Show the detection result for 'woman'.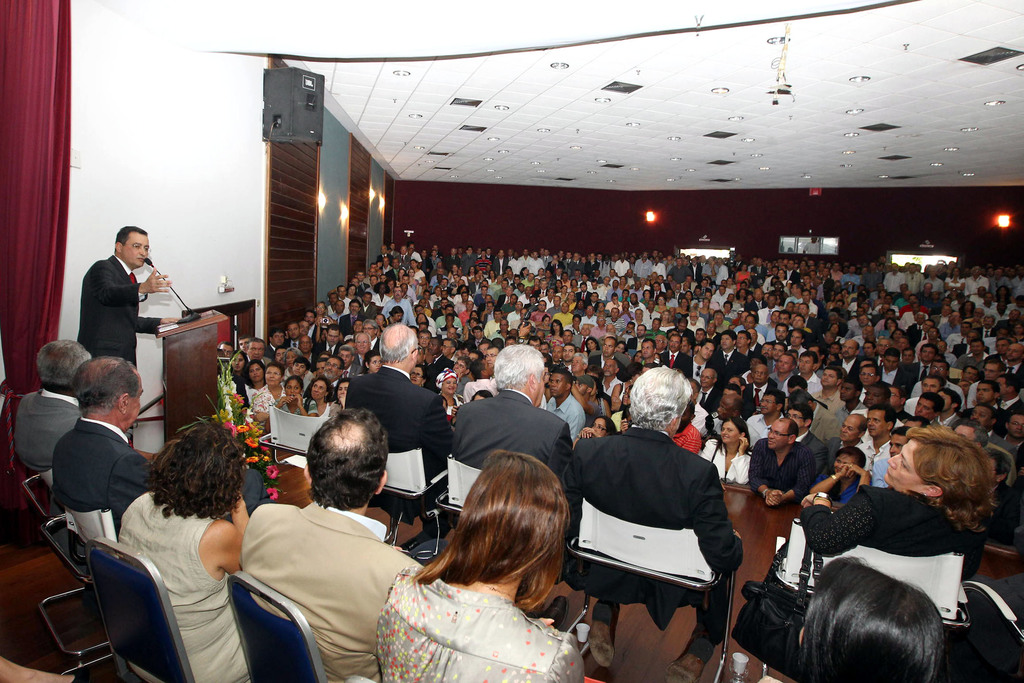
(790,428,1000,603).
